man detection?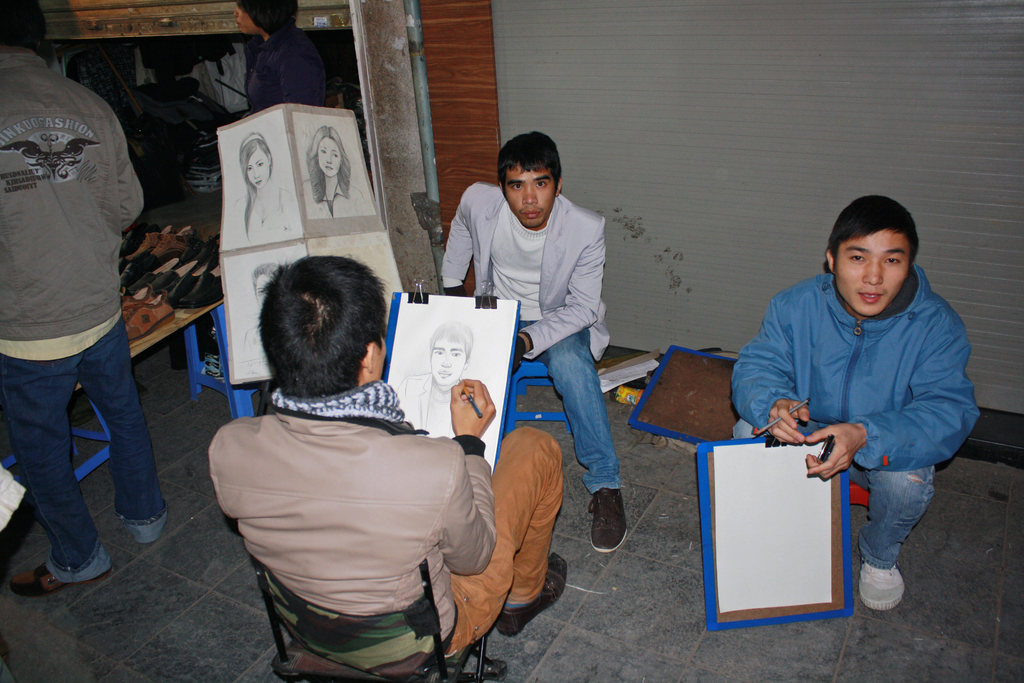
400, 315, 473, 436
